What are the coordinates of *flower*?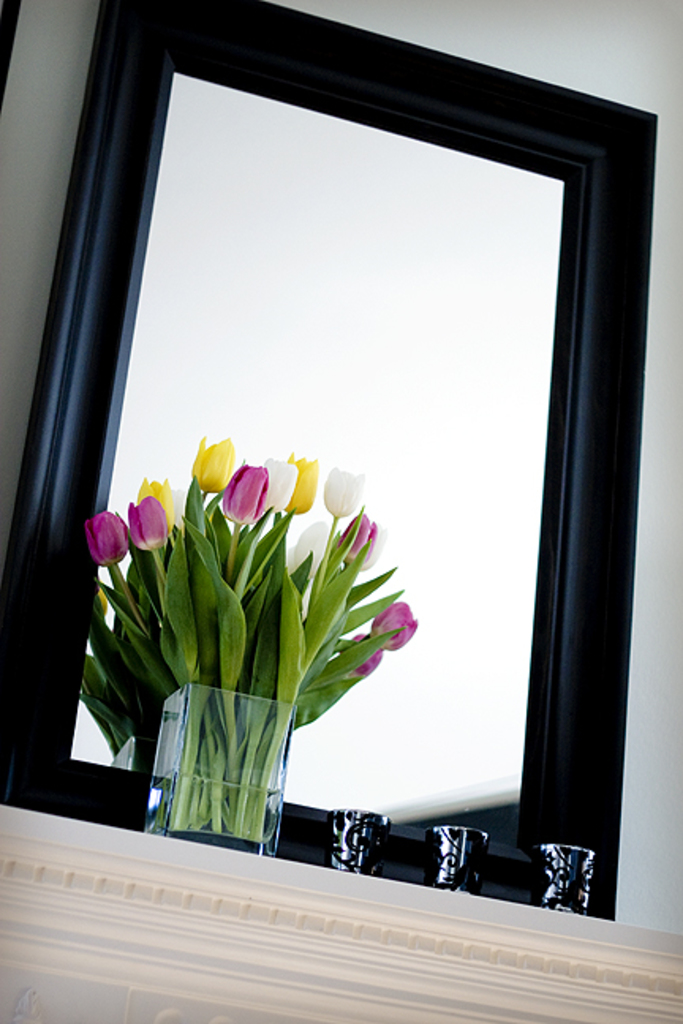
detection(356, 525, 387, 570).
